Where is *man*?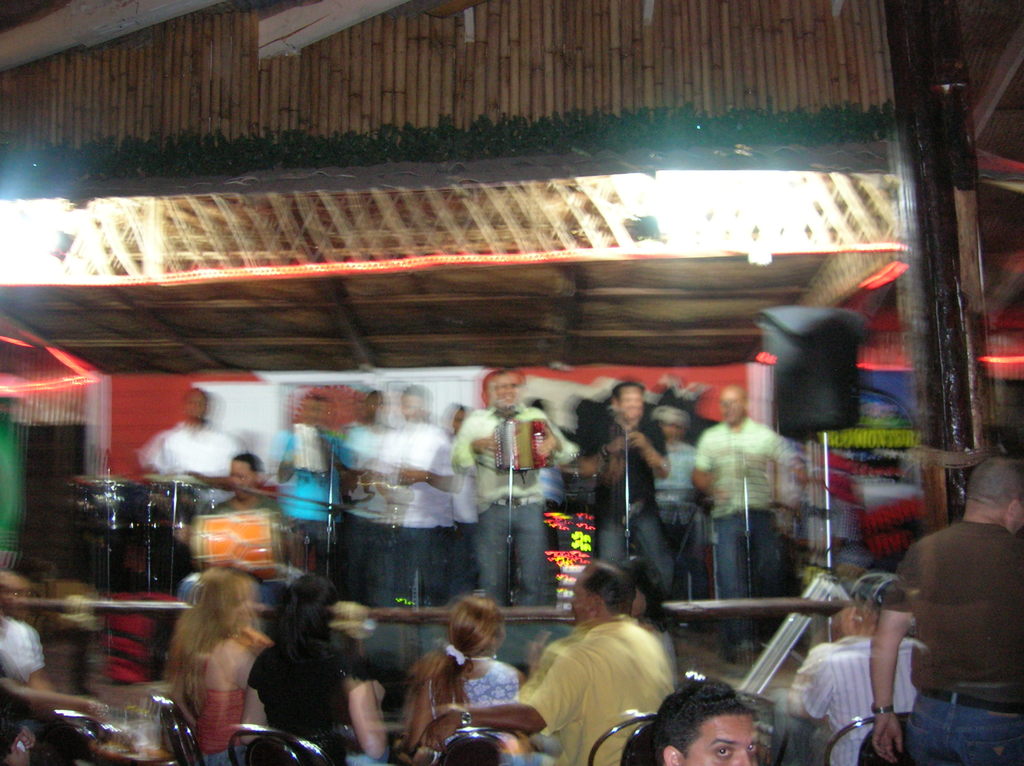
box=[421, 561, 675, 765].
